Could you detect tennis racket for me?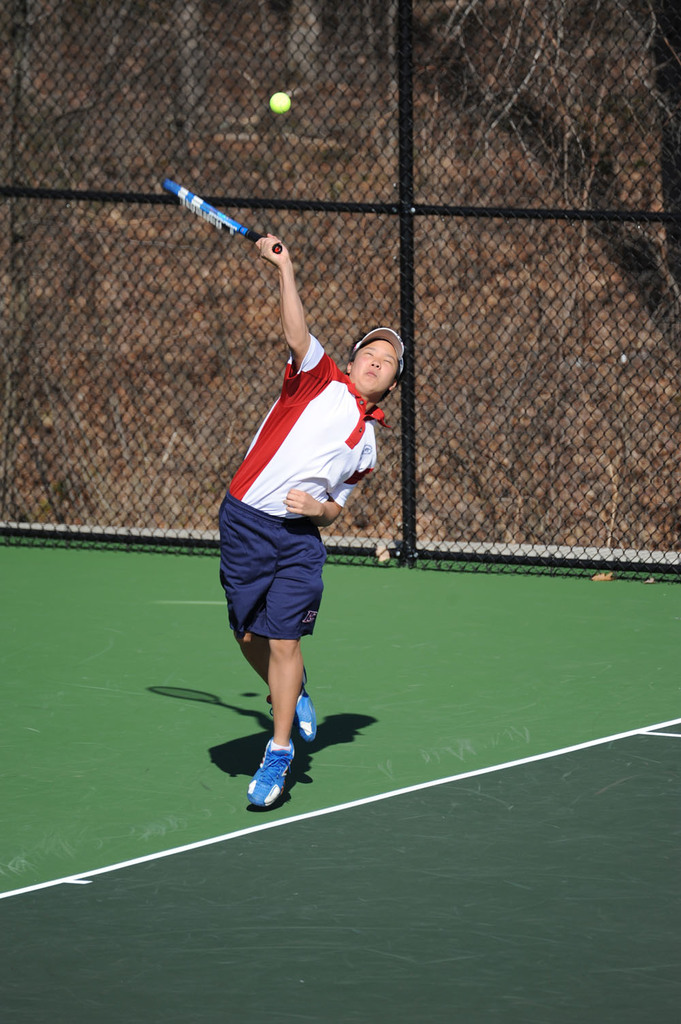
Detection result: 161/179/282/253.
